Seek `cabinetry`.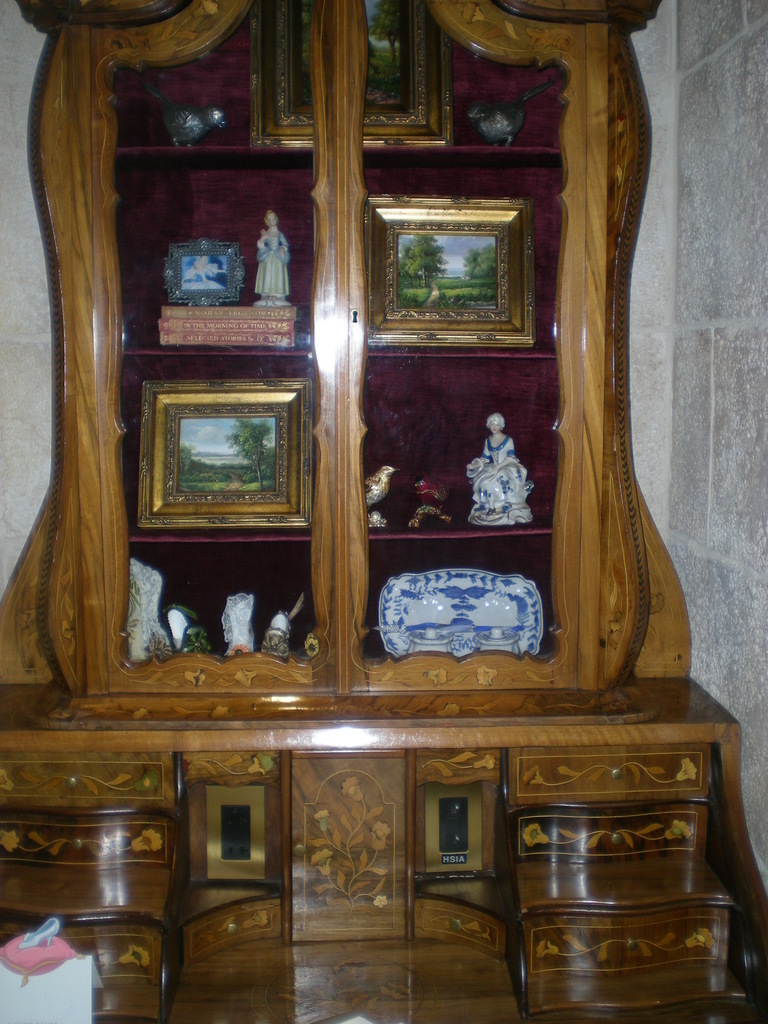
[x1=506, y1=743, x2=767, y2=1021].
